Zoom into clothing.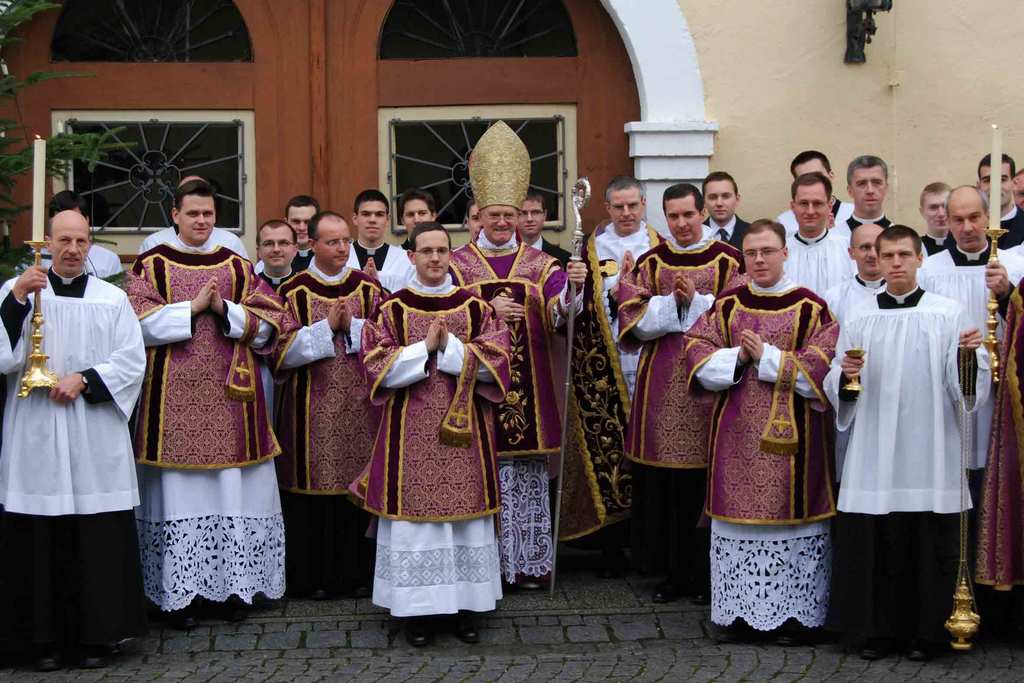
Zoom target: region(817, 279, 1000, 640).
